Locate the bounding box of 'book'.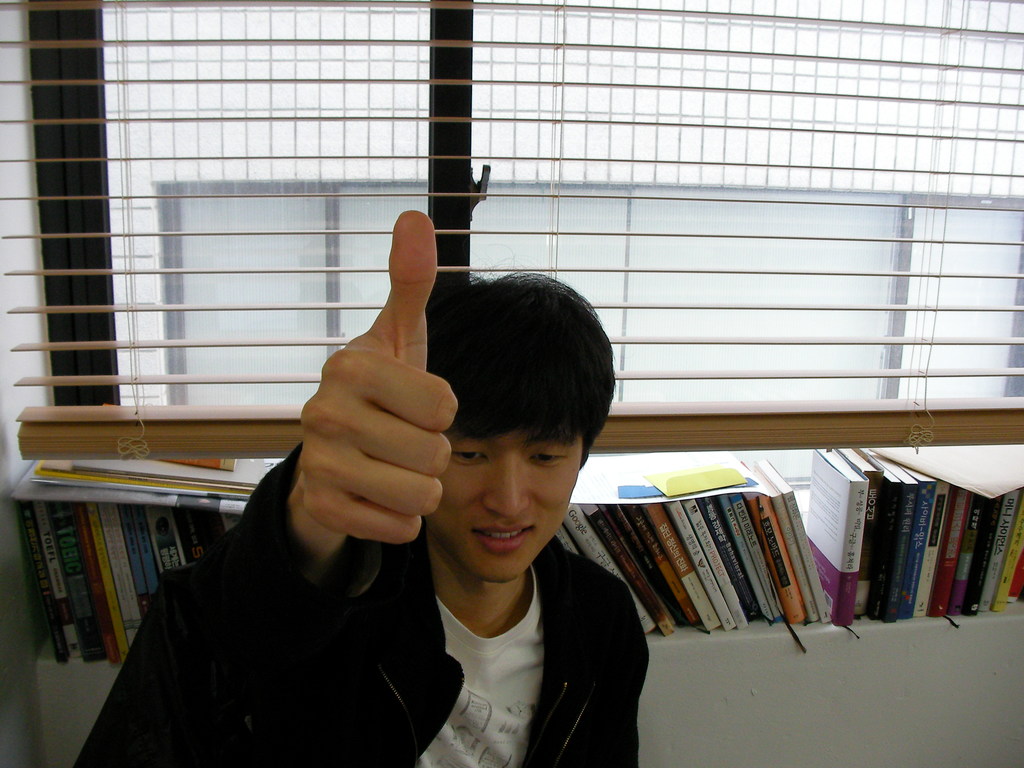
Bounding box: select_region(563, 504, 657, 639).
